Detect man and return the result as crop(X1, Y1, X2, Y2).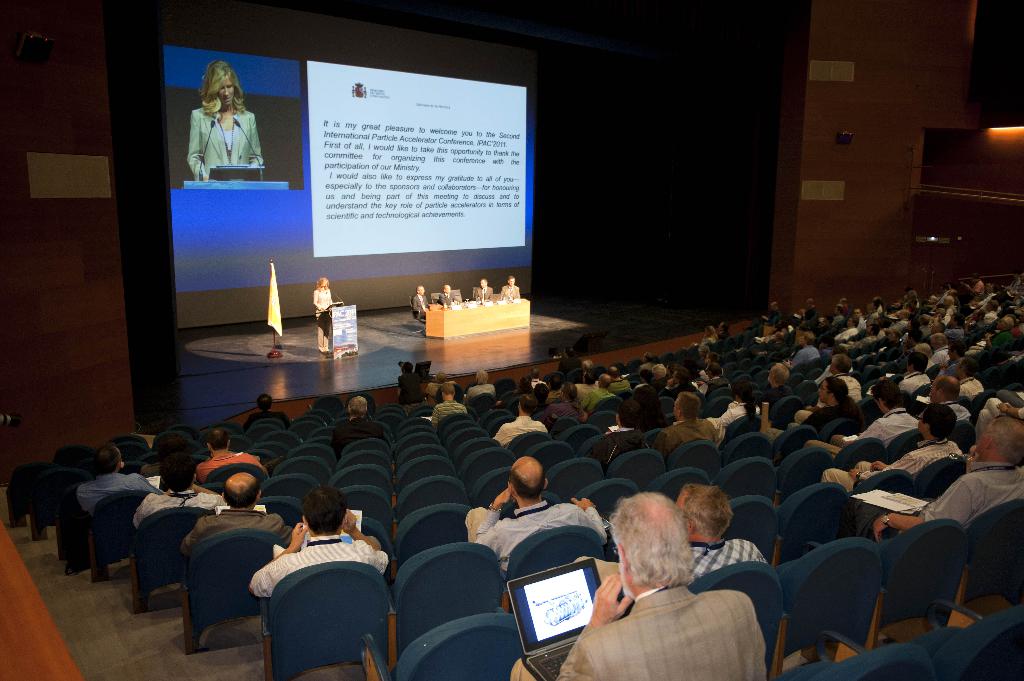
crop(133, 462, 227, 527).
